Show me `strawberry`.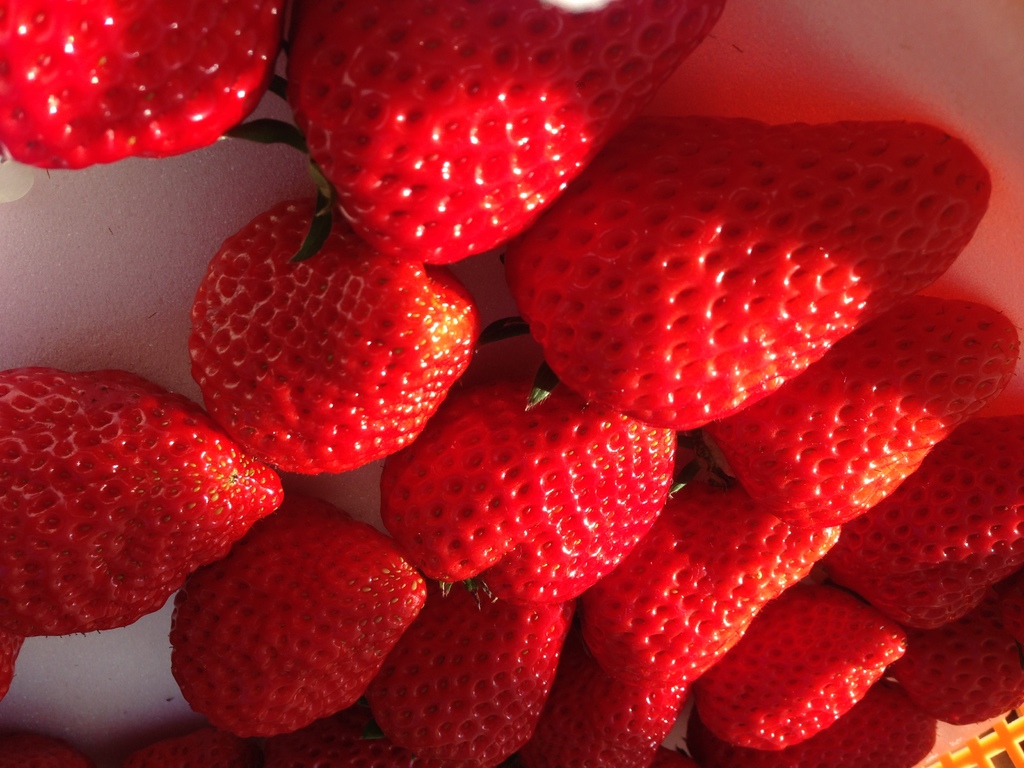
`strawberry` is here: bbox=(471, 416, 680, 614).
